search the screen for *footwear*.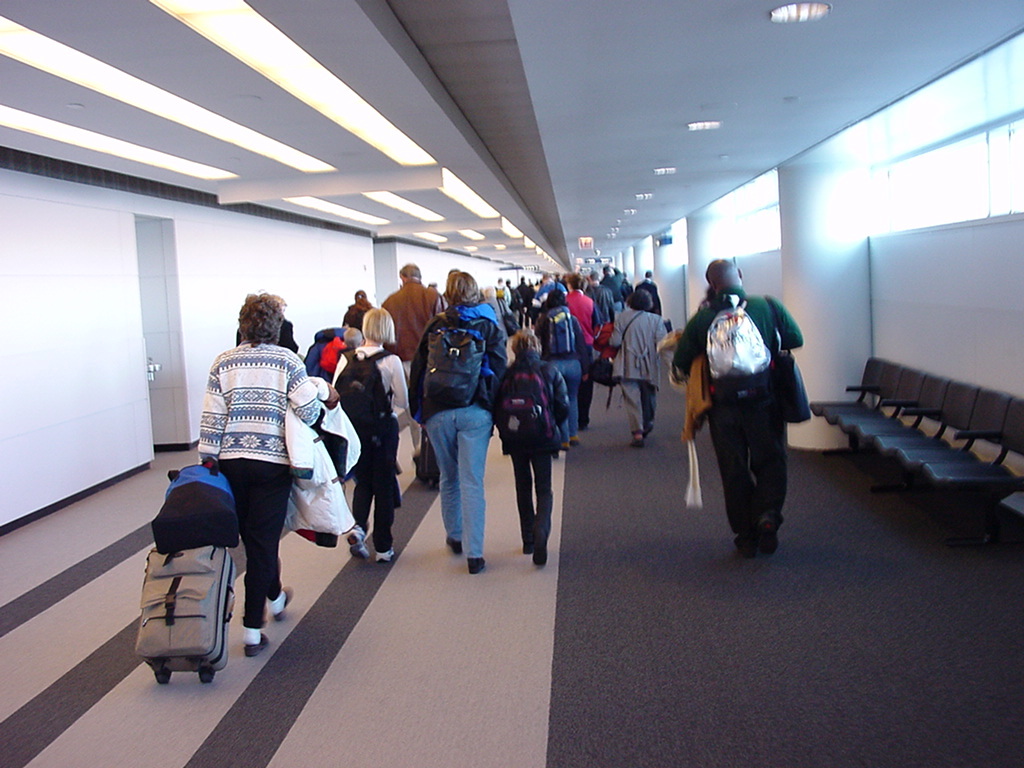
Found at rect(472, 556, 485, 577).
